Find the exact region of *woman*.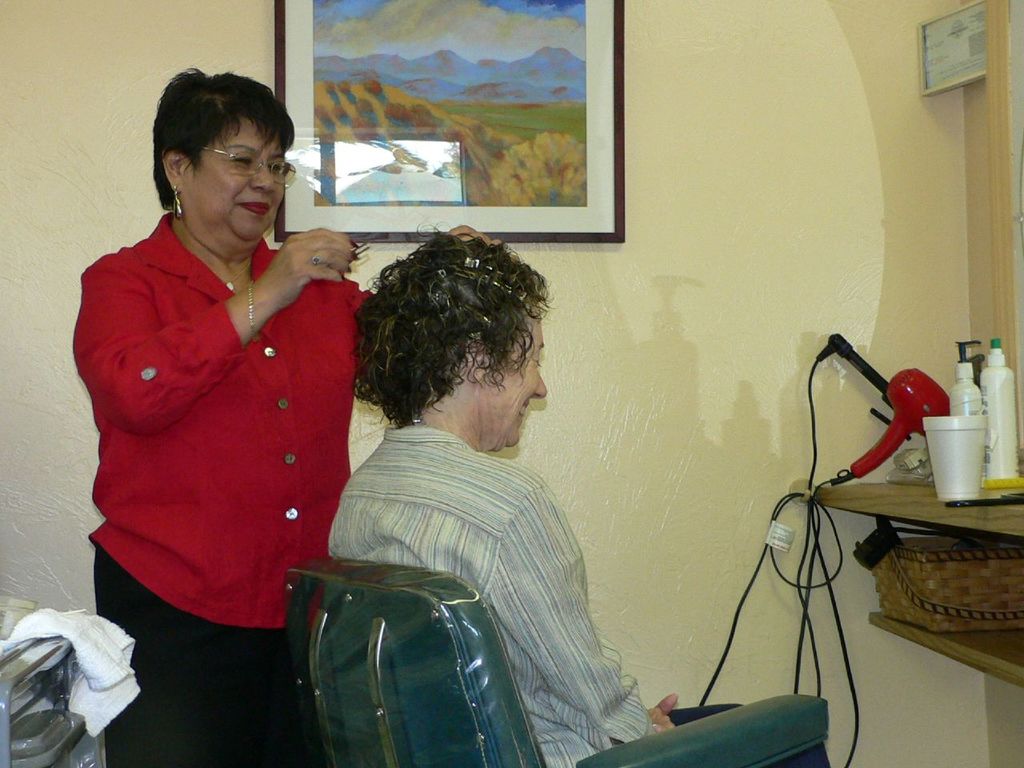
Exact region: box=[66, 82, 392, 702].
